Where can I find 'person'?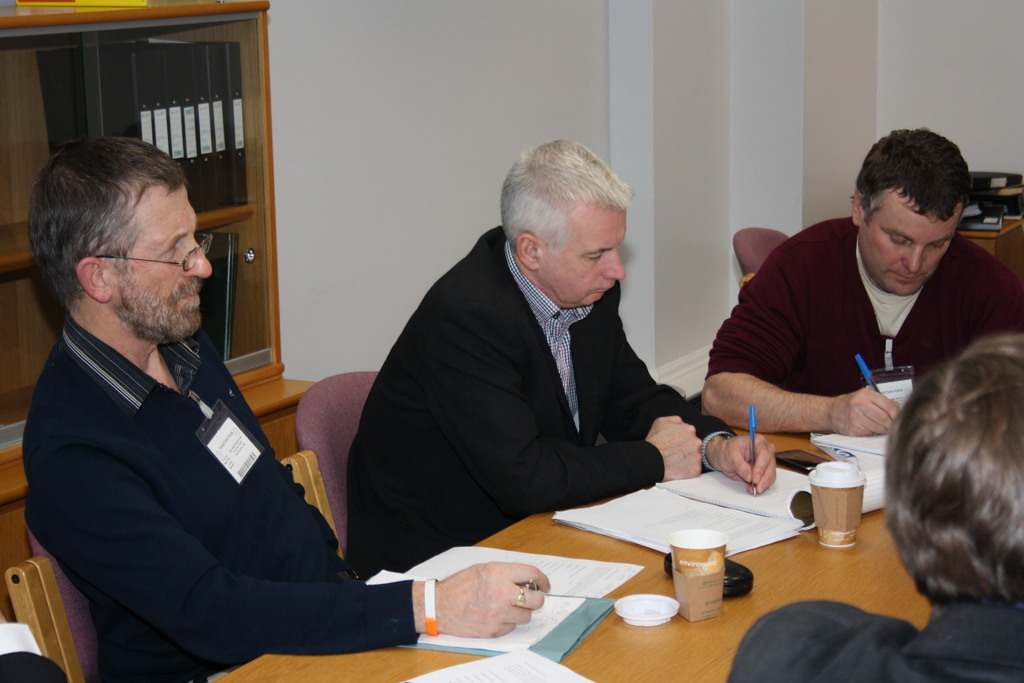
You can find it at <bbox>703, 126, 1023, 444</bbox>.
